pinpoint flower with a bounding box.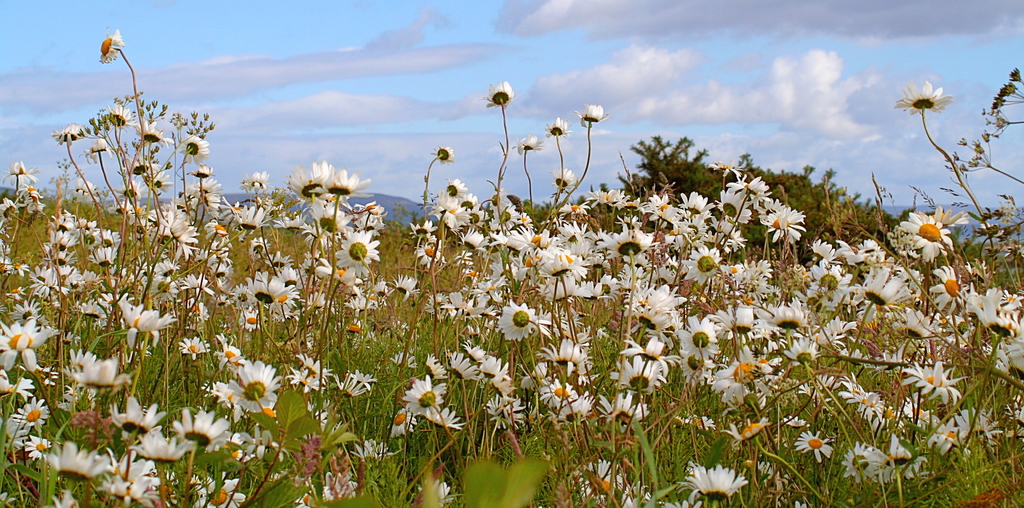
(571,103,607,133).
